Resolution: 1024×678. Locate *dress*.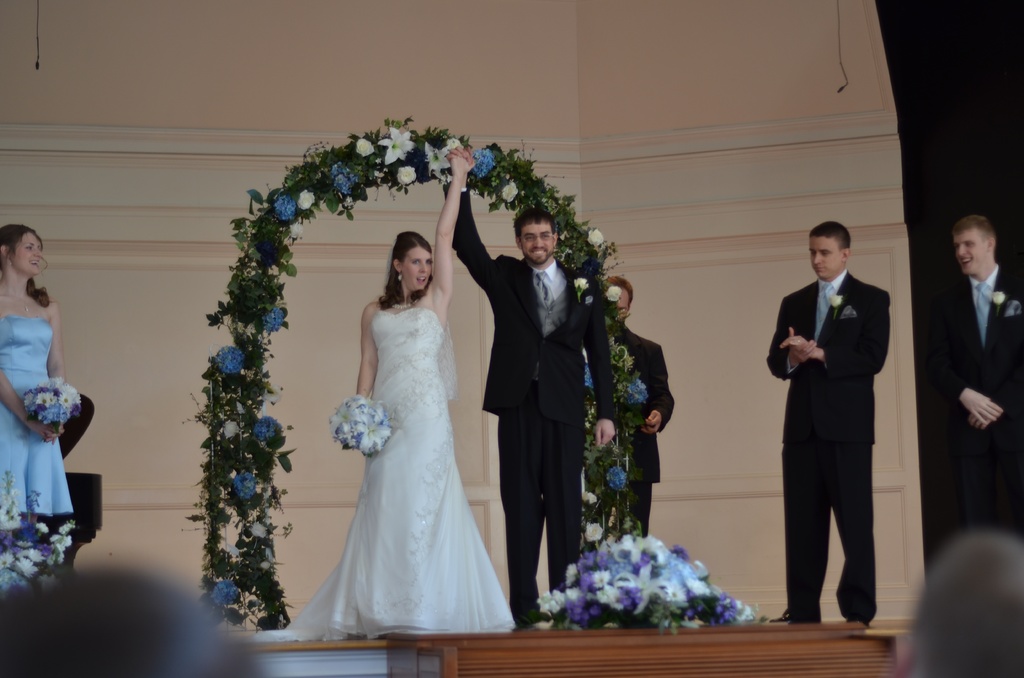
<bbox>252, 310, 516, 636</bbox>.
